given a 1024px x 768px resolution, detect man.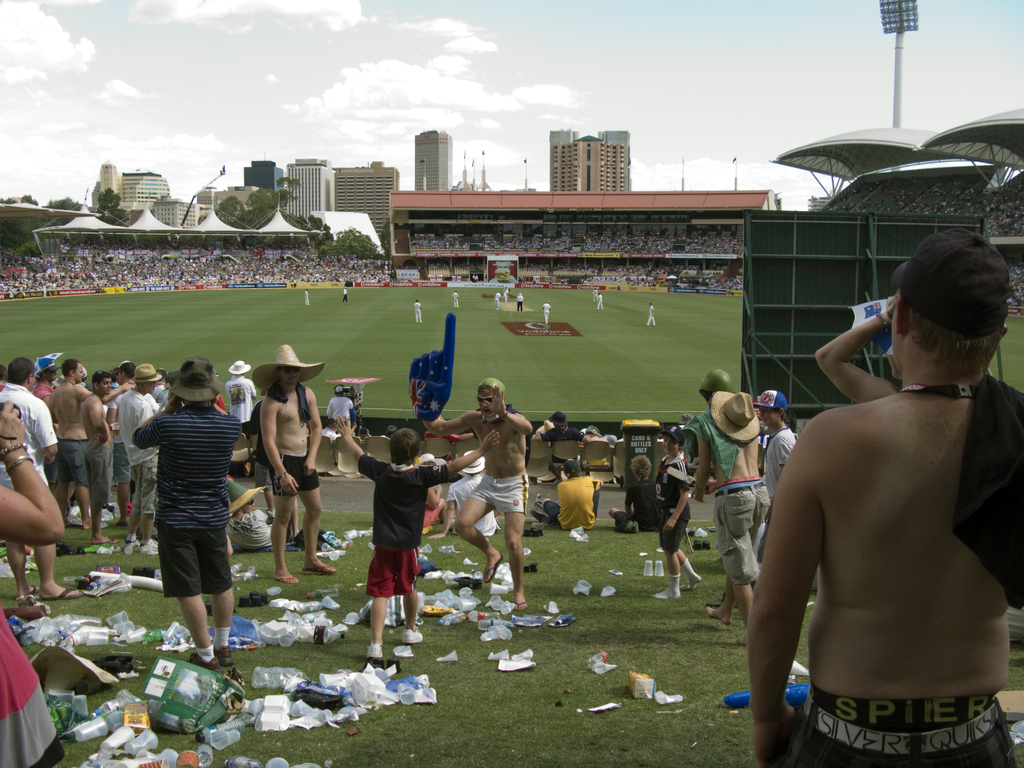
253/347/344/582.
